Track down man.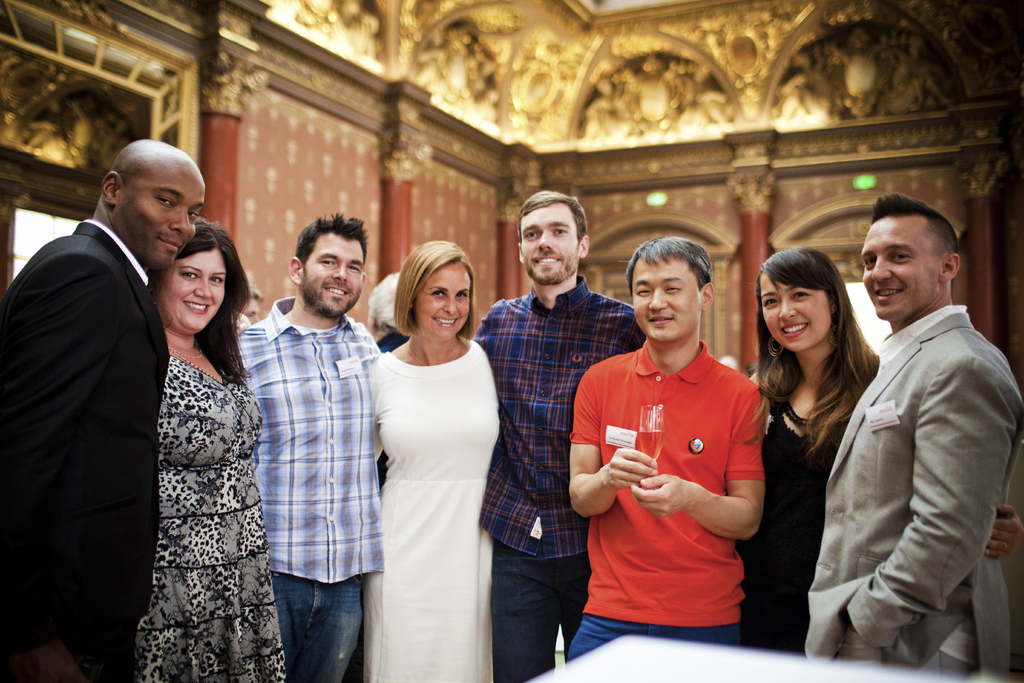
Tracked to left=243, top=215, right=378, bottom=682.
